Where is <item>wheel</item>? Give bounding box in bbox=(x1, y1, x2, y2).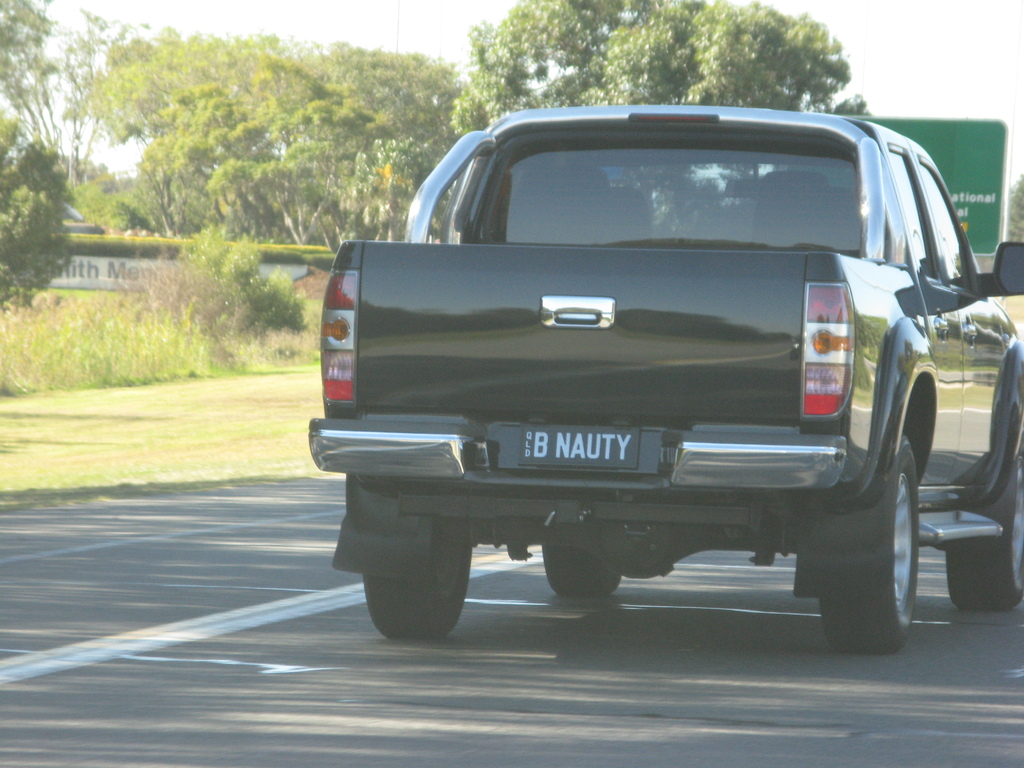
bbox=(929, 458, 1023, 618).
